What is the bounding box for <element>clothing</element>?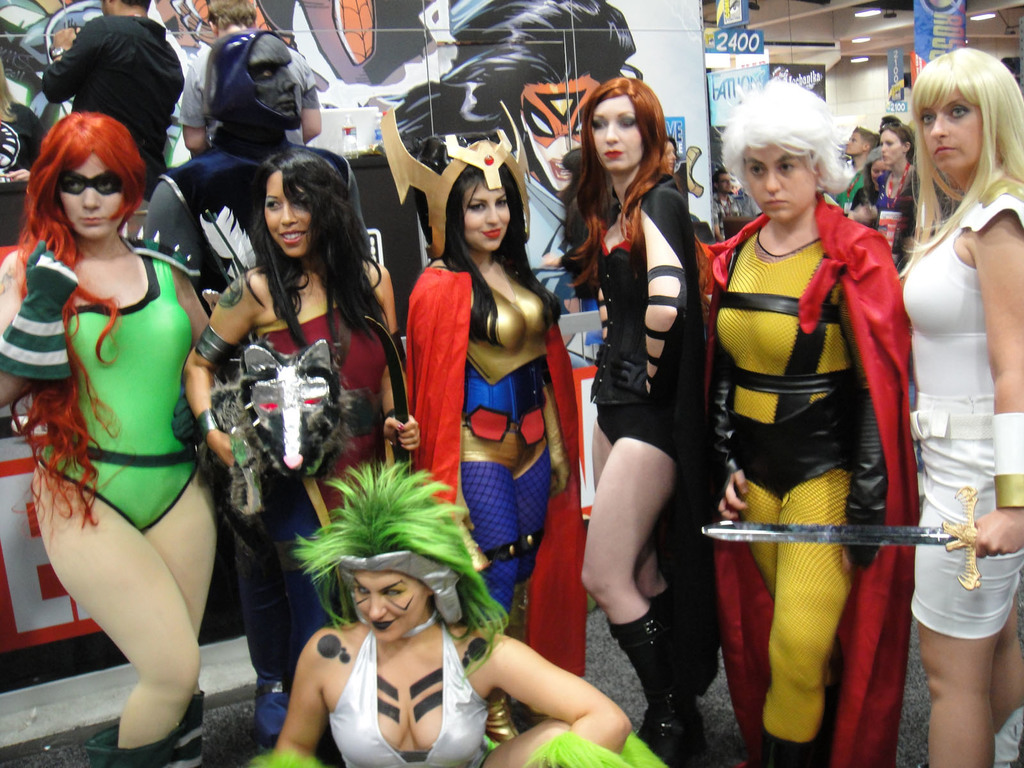
[left=181, top=28, right=312, bottom=157].
